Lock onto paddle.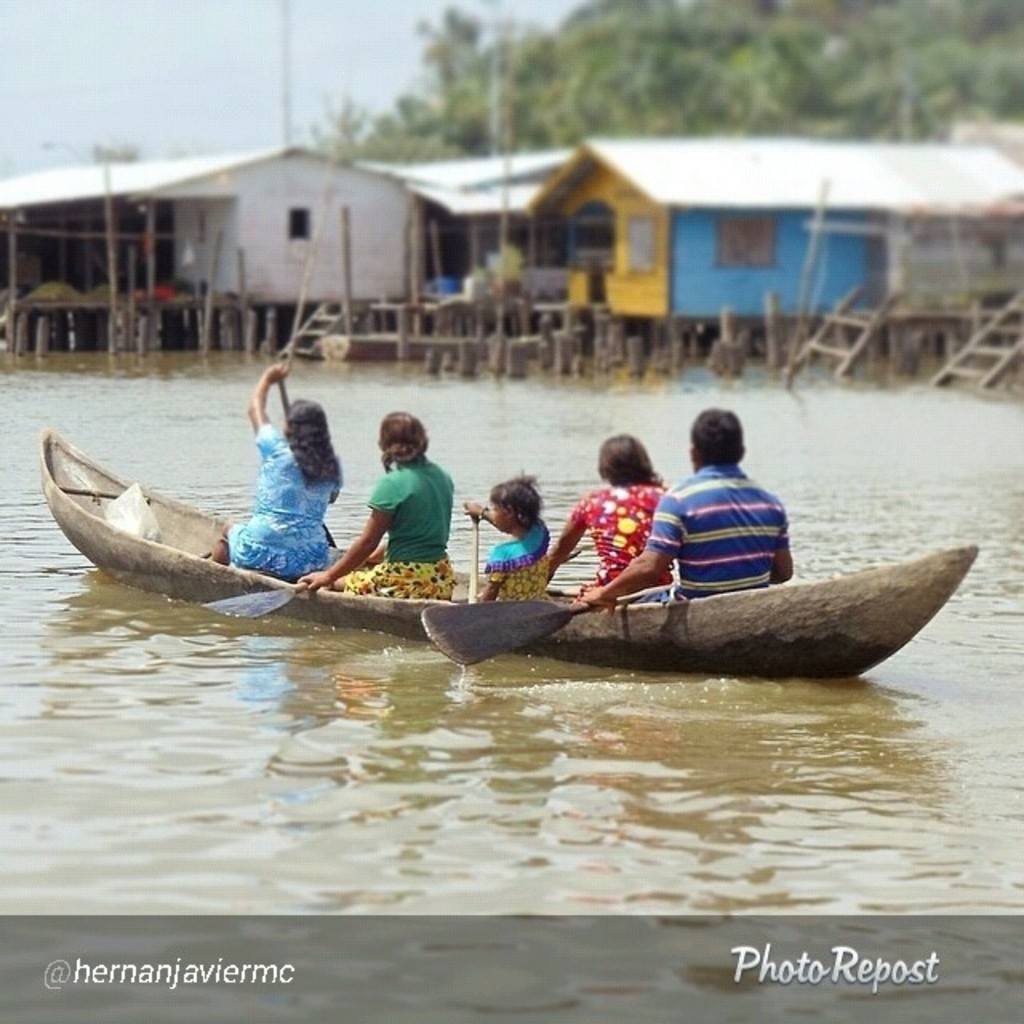
Locked: x1=421 y1=582 x2=670 y2=670.
